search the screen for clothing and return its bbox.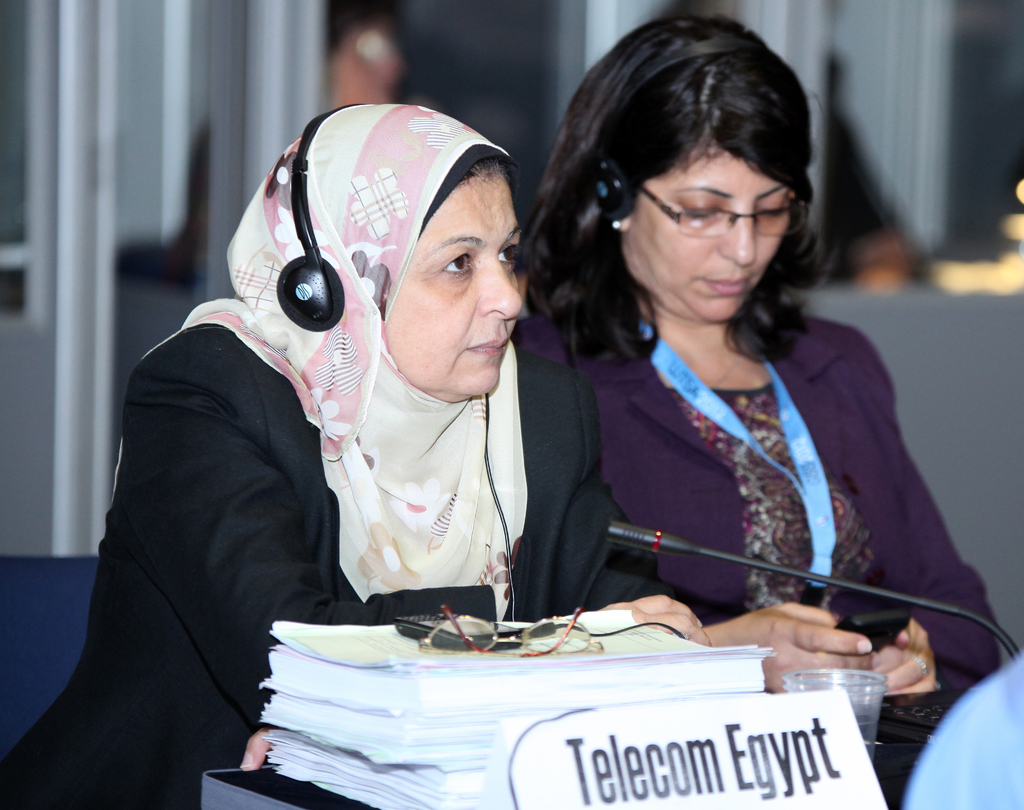
Found: (x1=504, y1=278, x2=993, y2=706).
